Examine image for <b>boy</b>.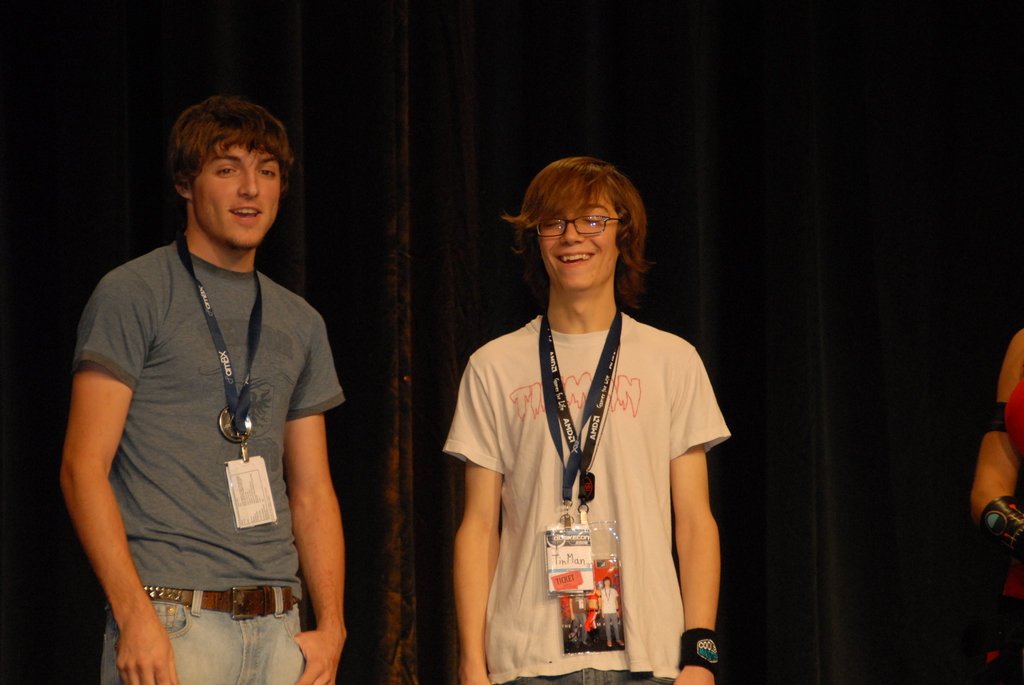
Examination result: region(444, 224, 727, 673).
